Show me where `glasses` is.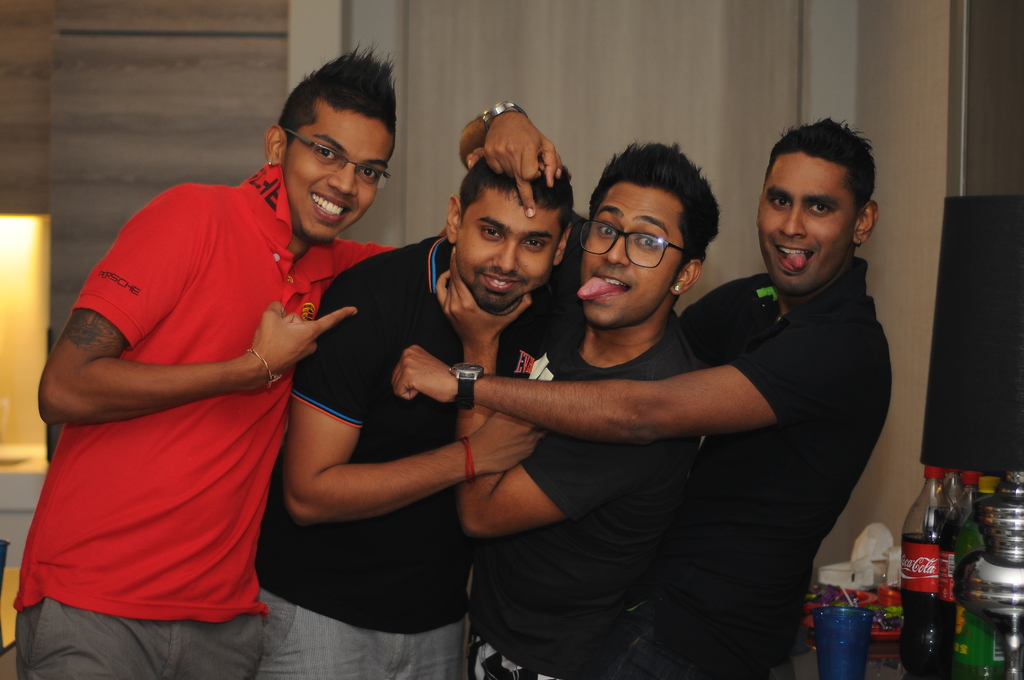
`glasses` is at select_region(580, 220, 697, 269).
